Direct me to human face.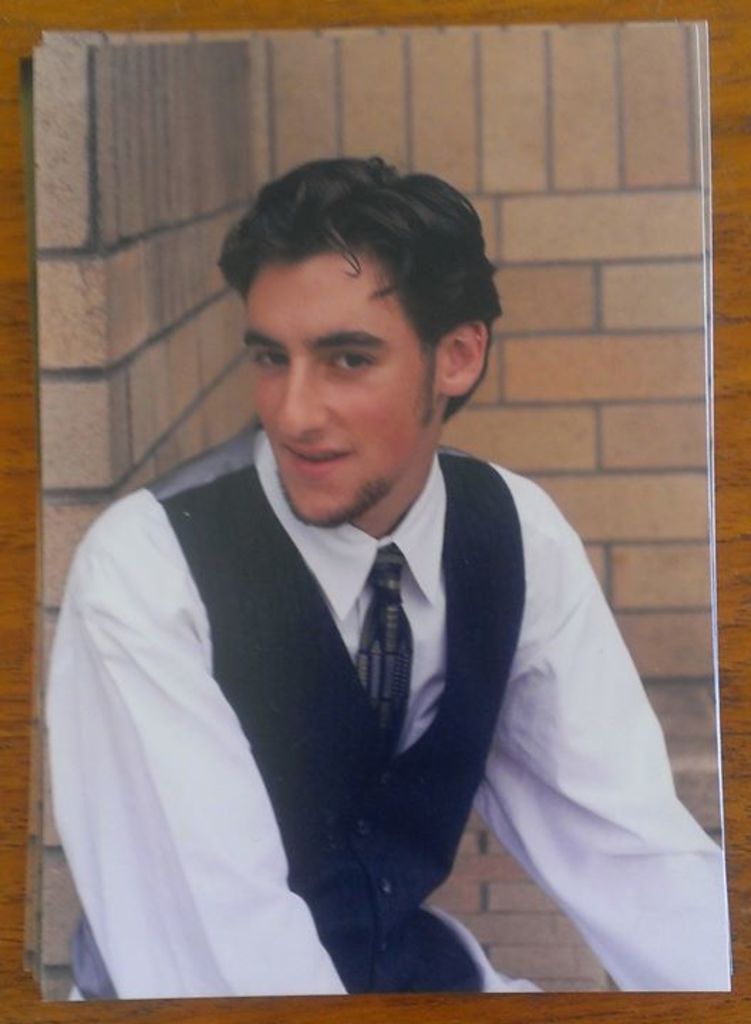
Direction: box(233, 253, 442, 533).
